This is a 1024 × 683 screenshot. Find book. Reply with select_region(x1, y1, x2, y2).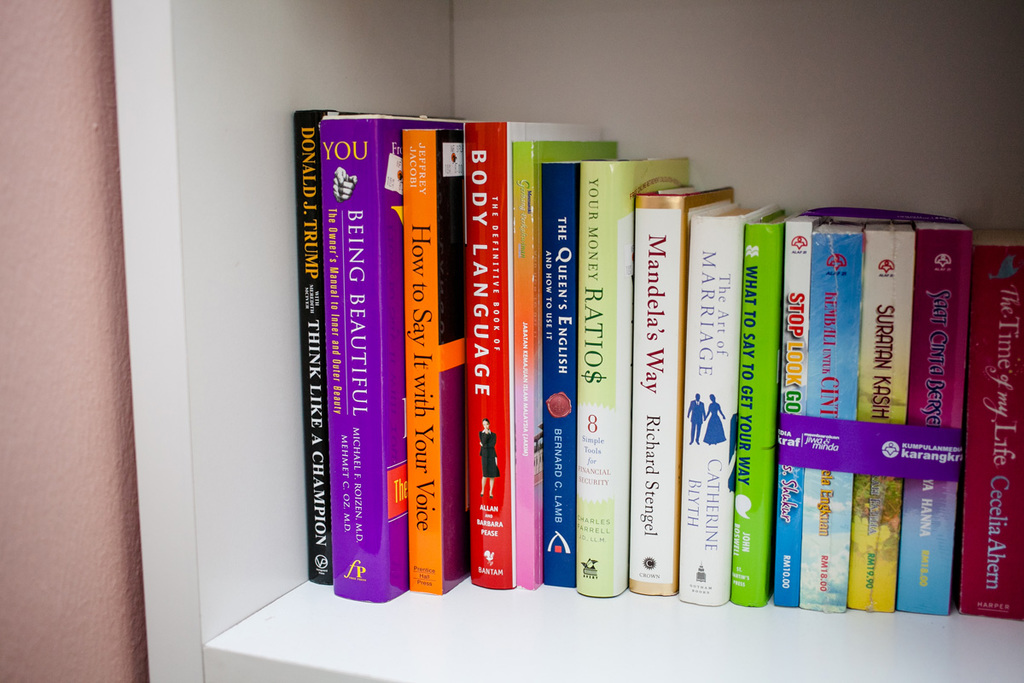
select_region(690, 196, 792, 604).
